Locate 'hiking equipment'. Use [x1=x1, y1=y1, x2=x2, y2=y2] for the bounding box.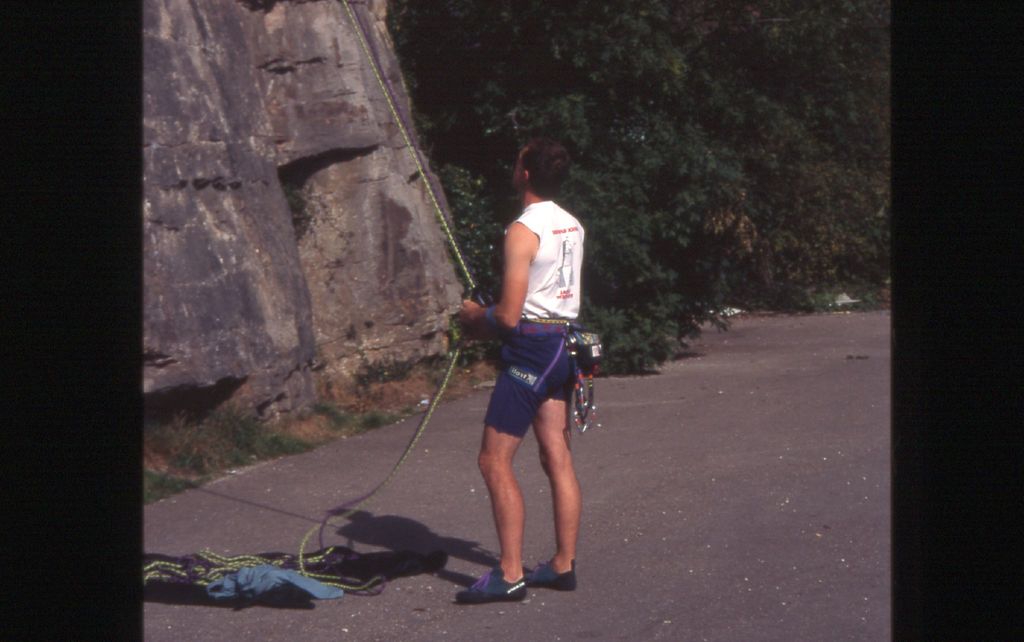
[x1=483, y1=318, x2=608, y2=435].
